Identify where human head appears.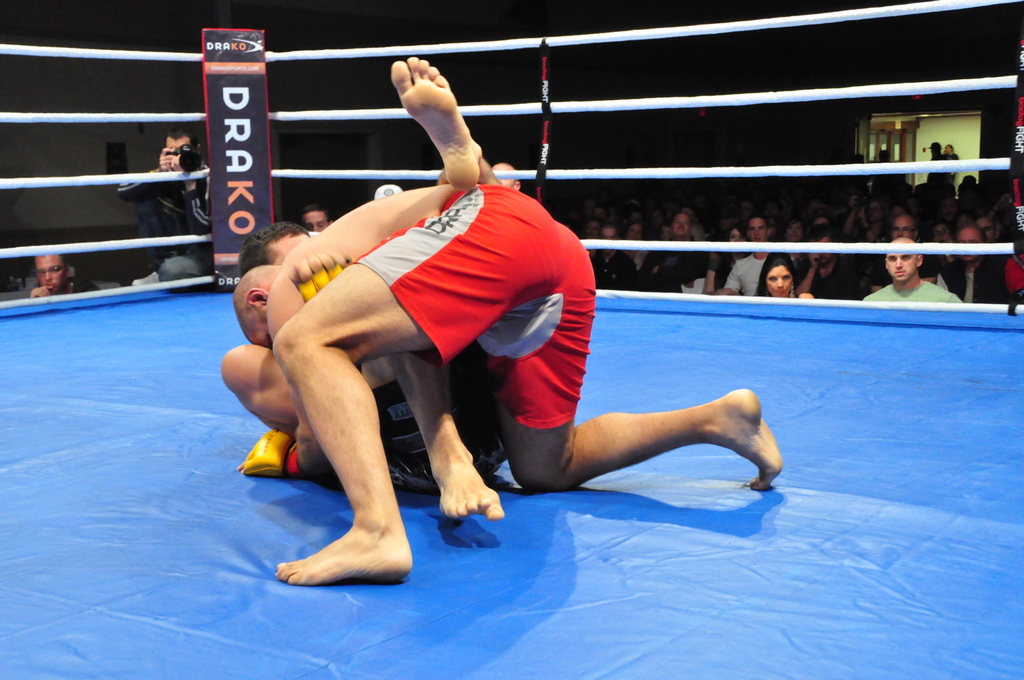
Appears at locate(229, 242, 287, 348).
